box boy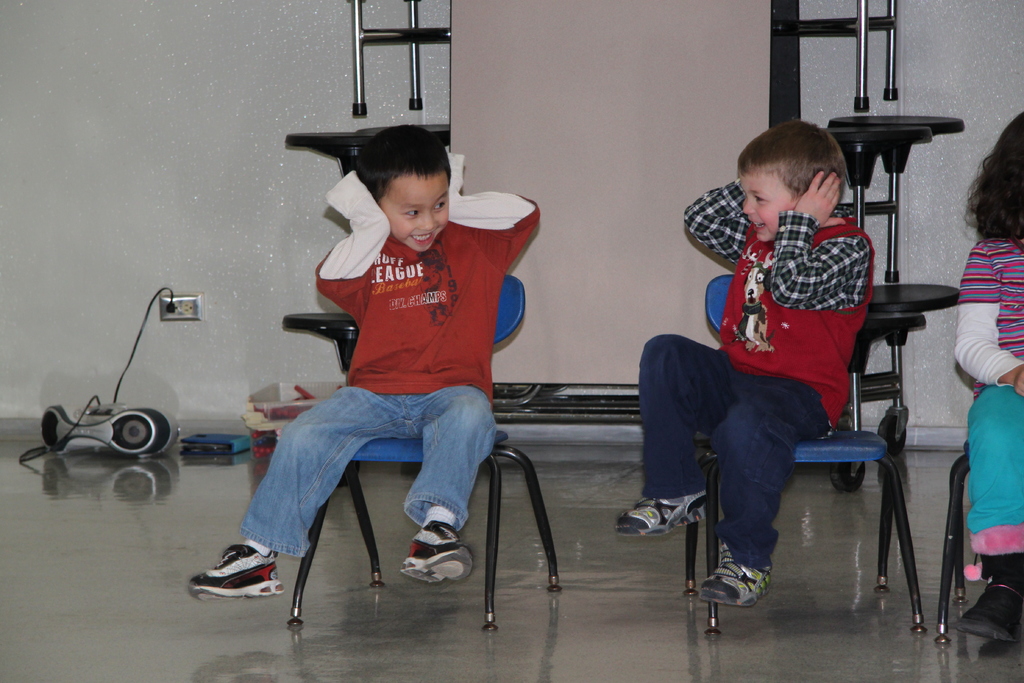
<bbox>614, 120, 873, 605</bbox>
